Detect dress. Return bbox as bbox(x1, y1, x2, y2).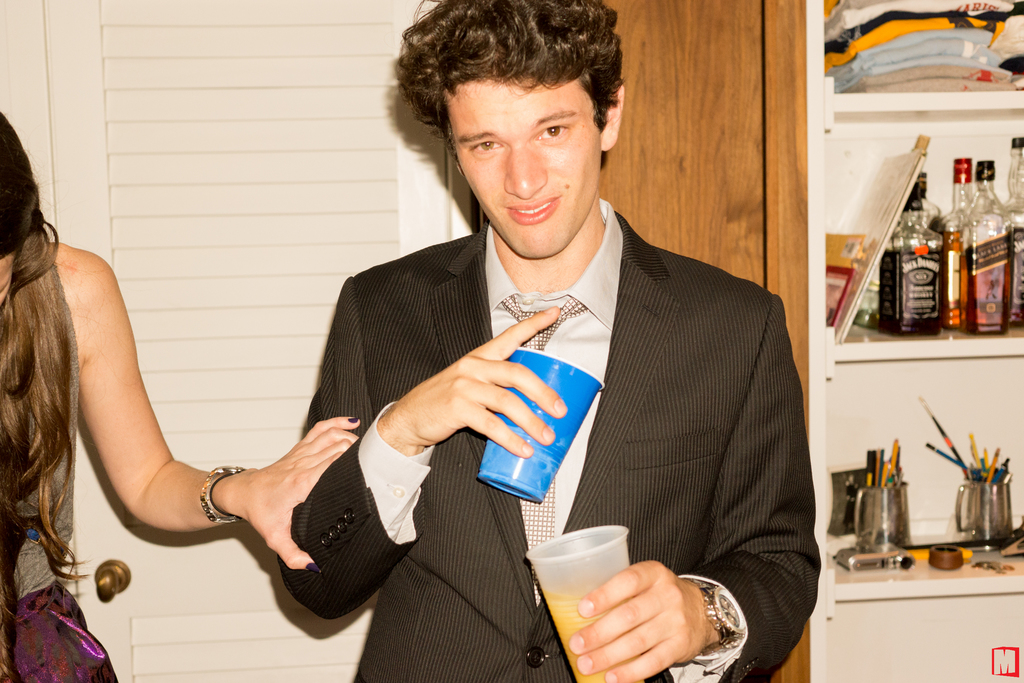
bbox(0, 246, 114, 682).
